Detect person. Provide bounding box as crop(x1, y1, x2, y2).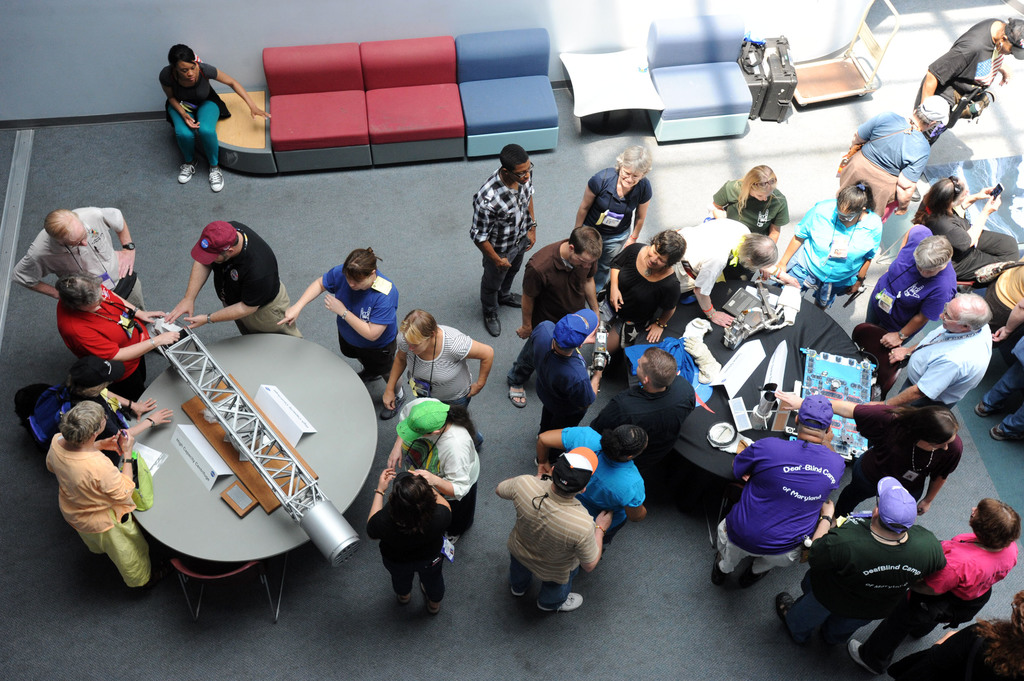
crop(473, 145, 538, 340).
